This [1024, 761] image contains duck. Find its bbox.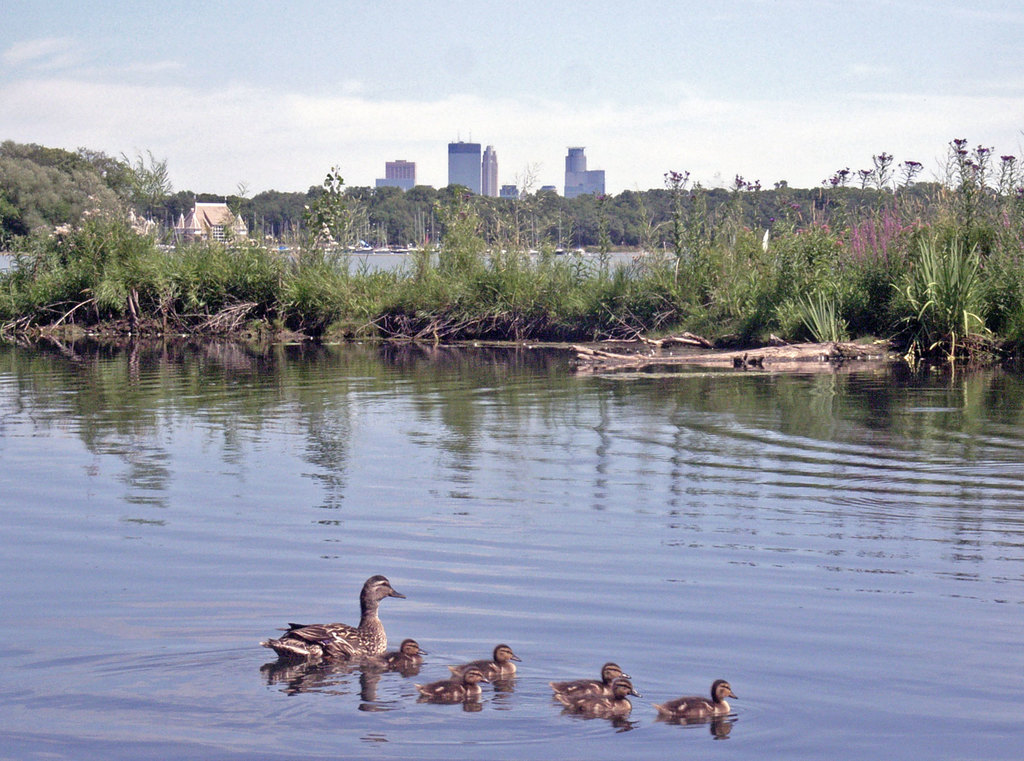
bbox=(268, 586, 422, 700).
